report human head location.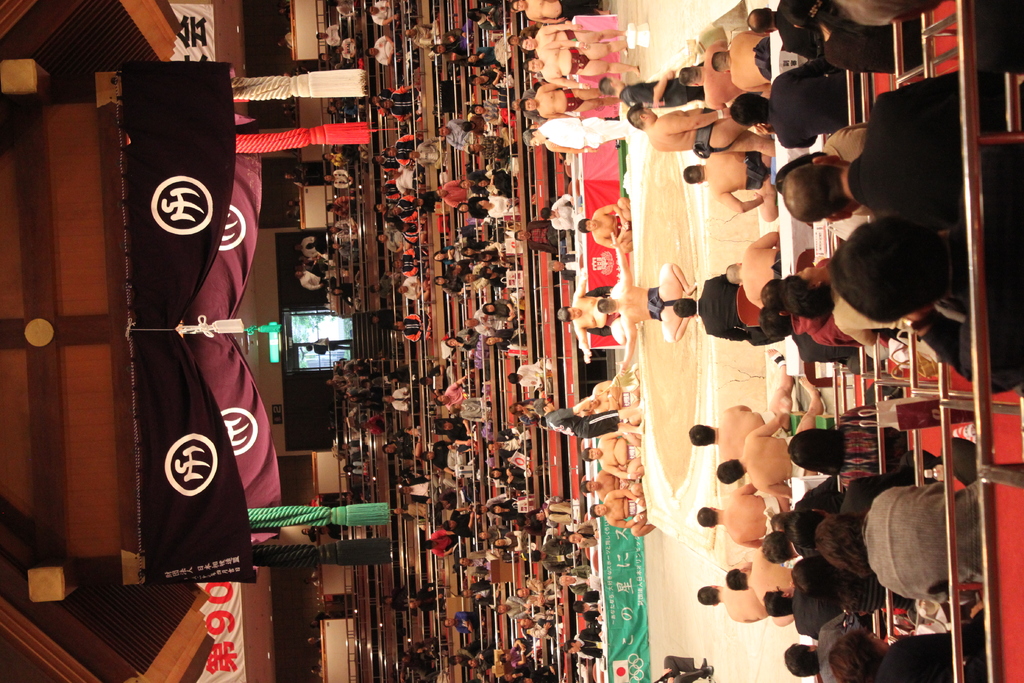
Report: [x1=335, y1=46, x2=343, y2=54].
